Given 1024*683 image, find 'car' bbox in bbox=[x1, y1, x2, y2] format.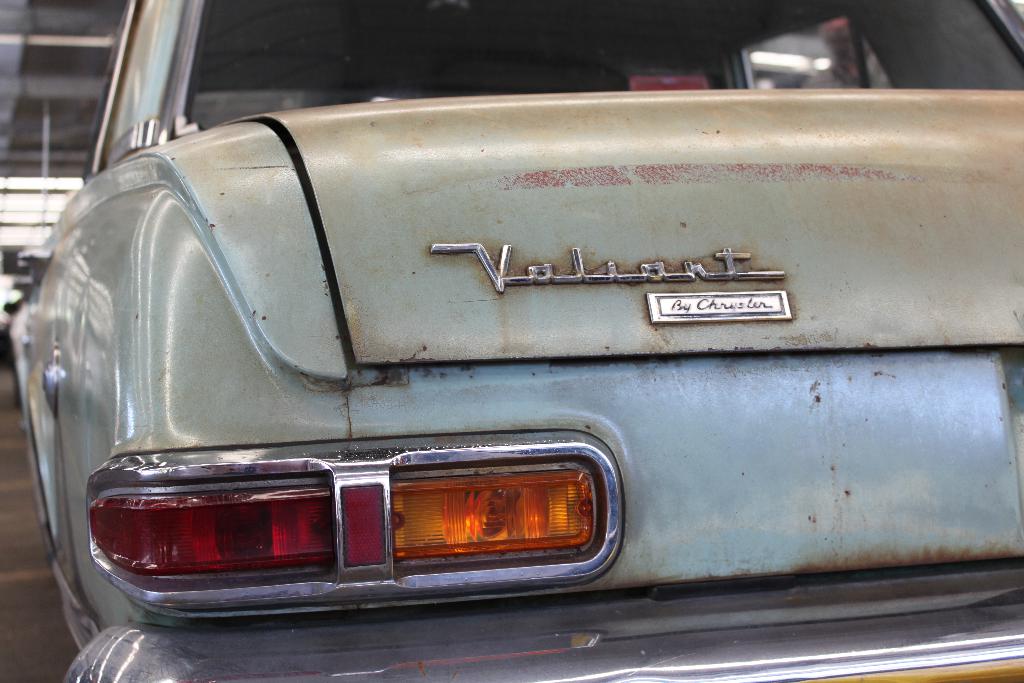
bbox=[48, 83, 1023, 680].
